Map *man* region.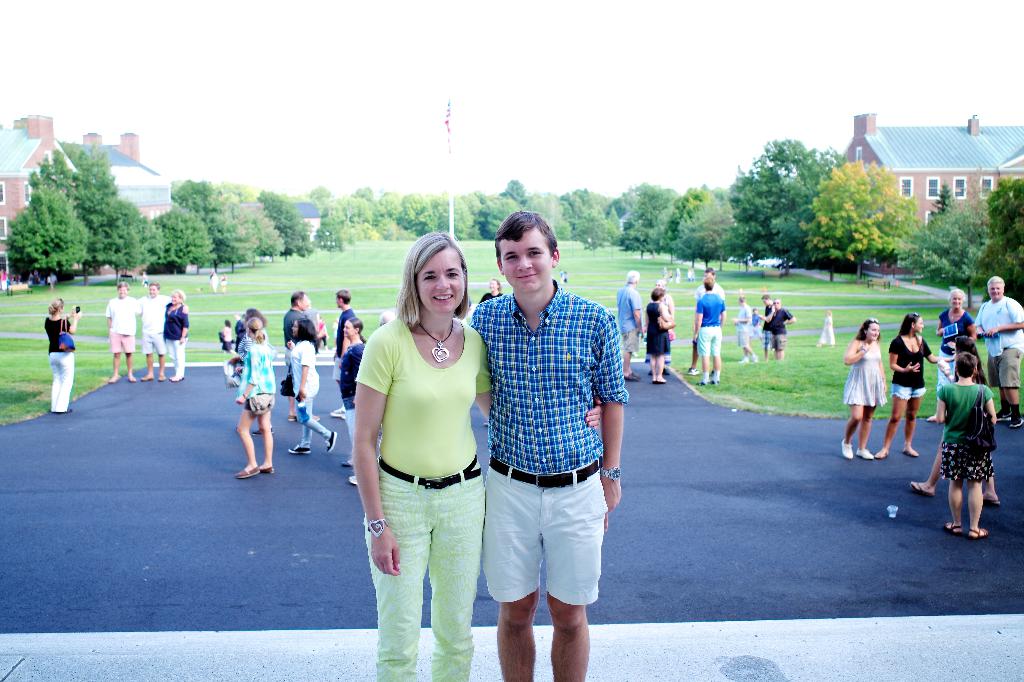
Mapped to (left=136, top=280, right=188, bottom=378).
